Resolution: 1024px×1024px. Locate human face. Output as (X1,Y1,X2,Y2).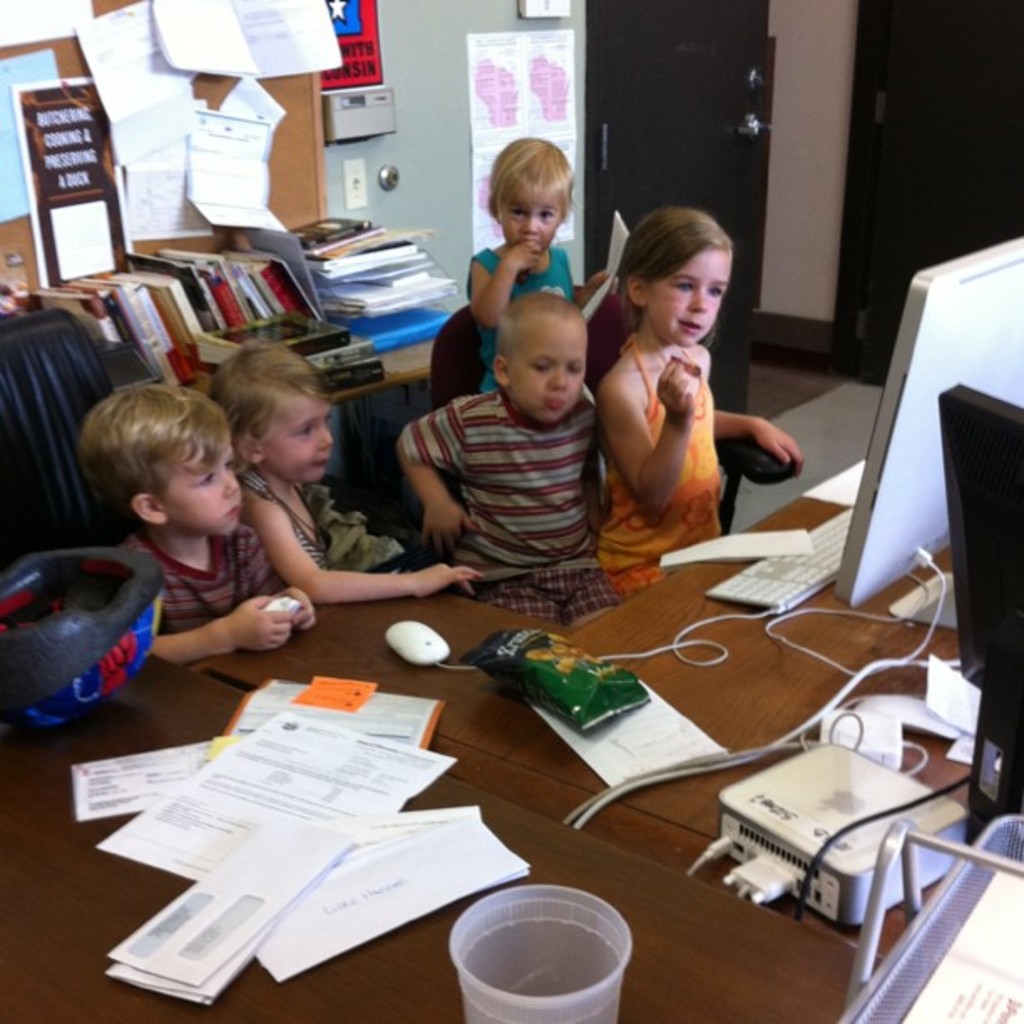
(512,315,587,425).
